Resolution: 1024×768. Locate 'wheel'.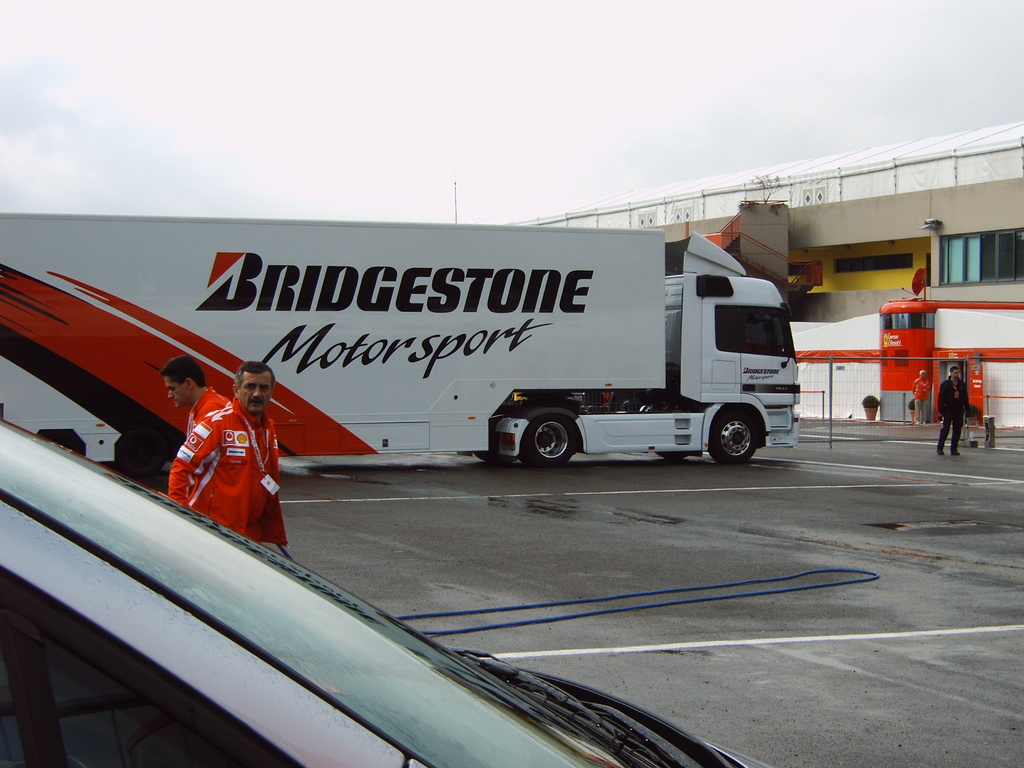
region(660, 451, 687, 460).
